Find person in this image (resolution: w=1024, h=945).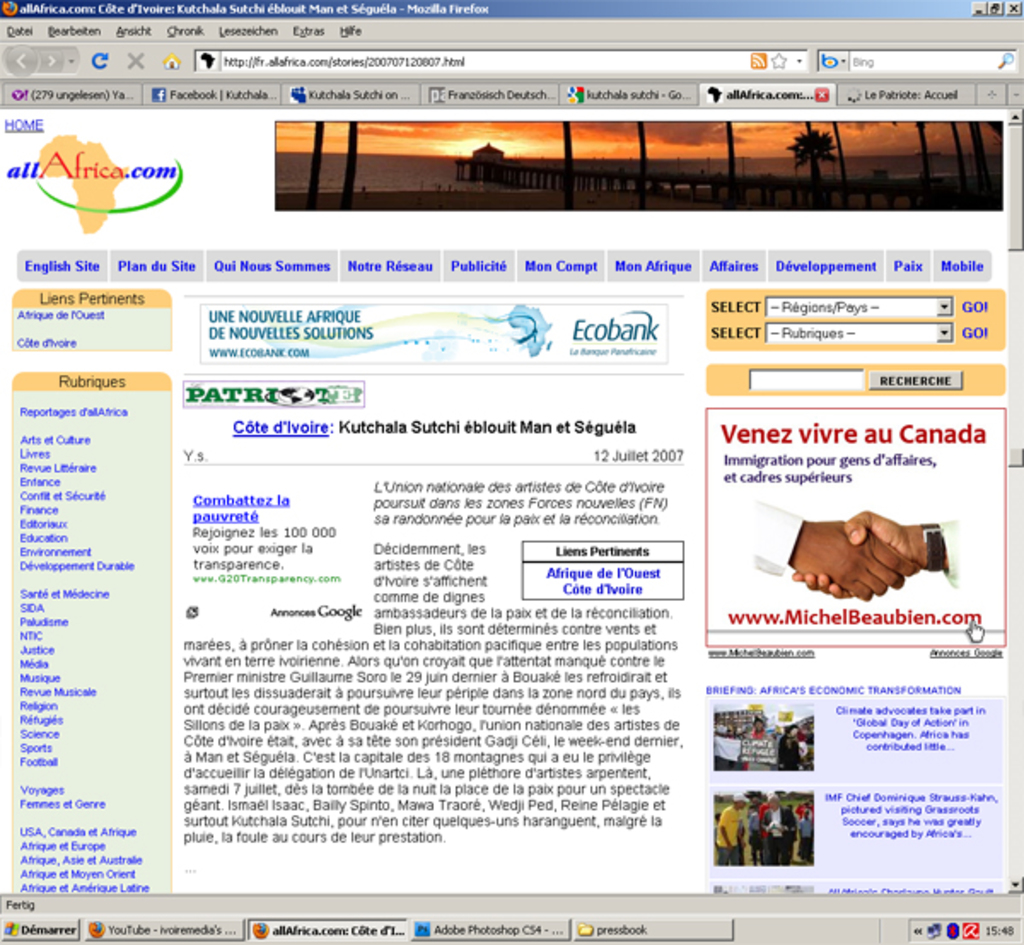
717/795/746/870.
